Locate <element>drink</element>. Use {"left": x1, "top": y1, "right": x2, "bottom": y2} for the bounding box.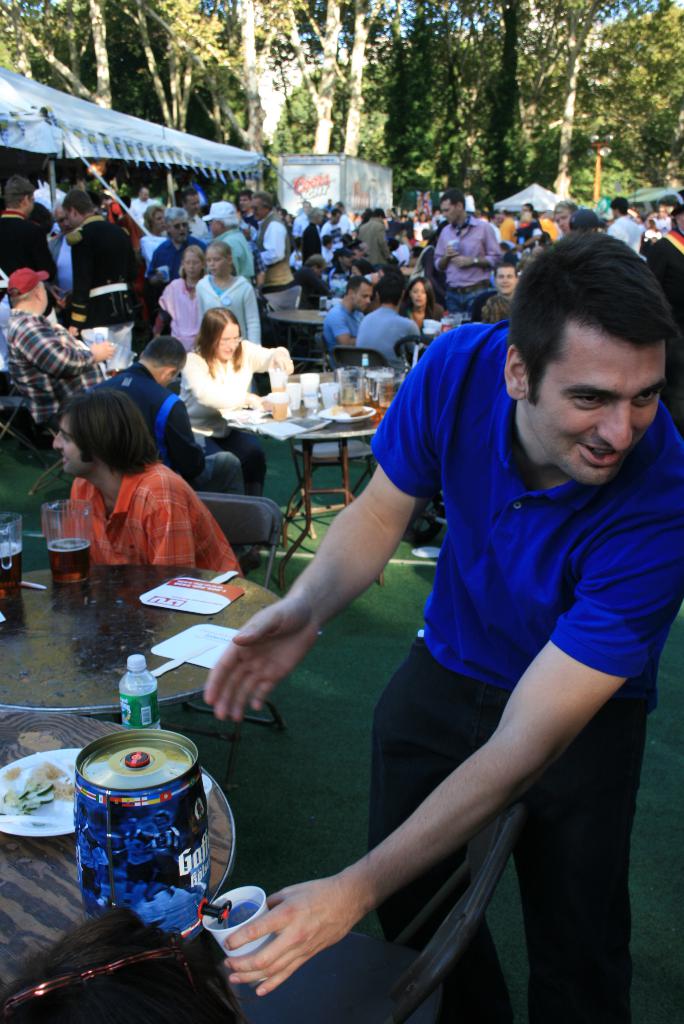
{"left": 47, "top": 538, "right": 84, "bottom": 589}.
